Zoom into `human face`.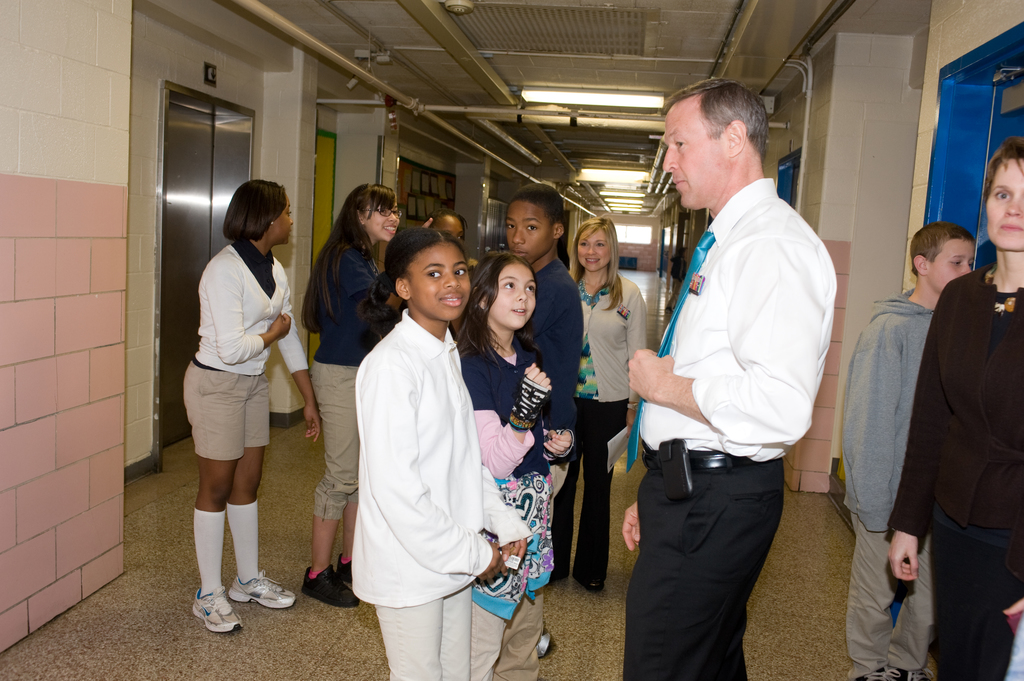
Zoom target: <bbox>365, 204, 399, 240</bbox>.
